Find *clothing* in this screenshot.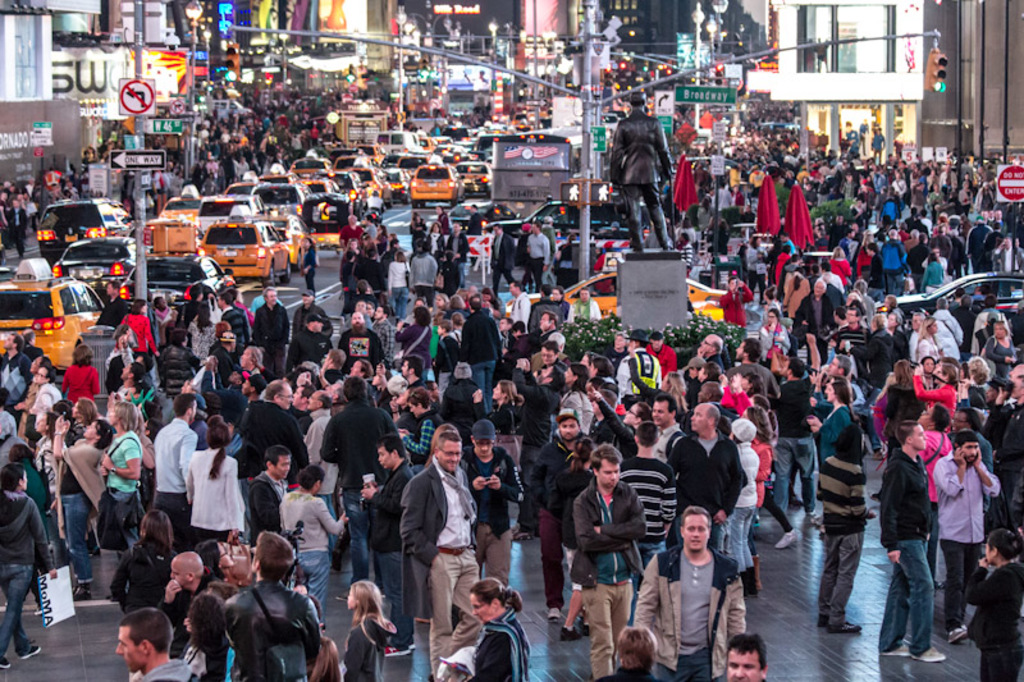
The bounding box for *clothing* is 183/316/220/363.
